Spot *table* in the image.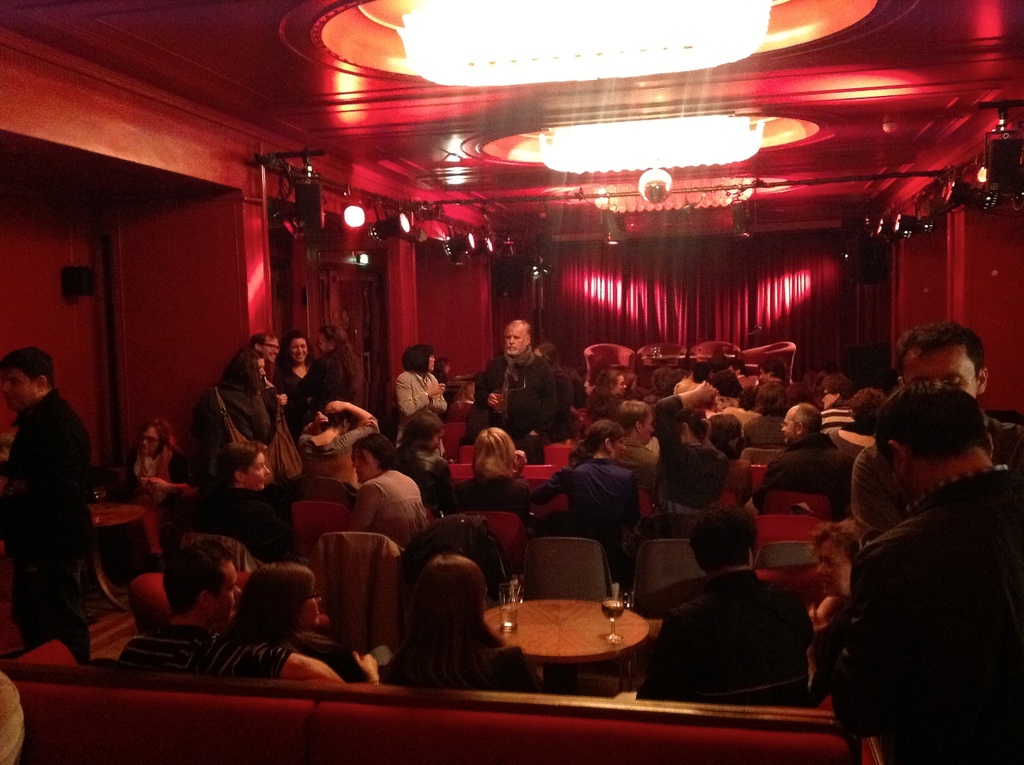
*table* found at l=86, t=499, r=148, b=615.
